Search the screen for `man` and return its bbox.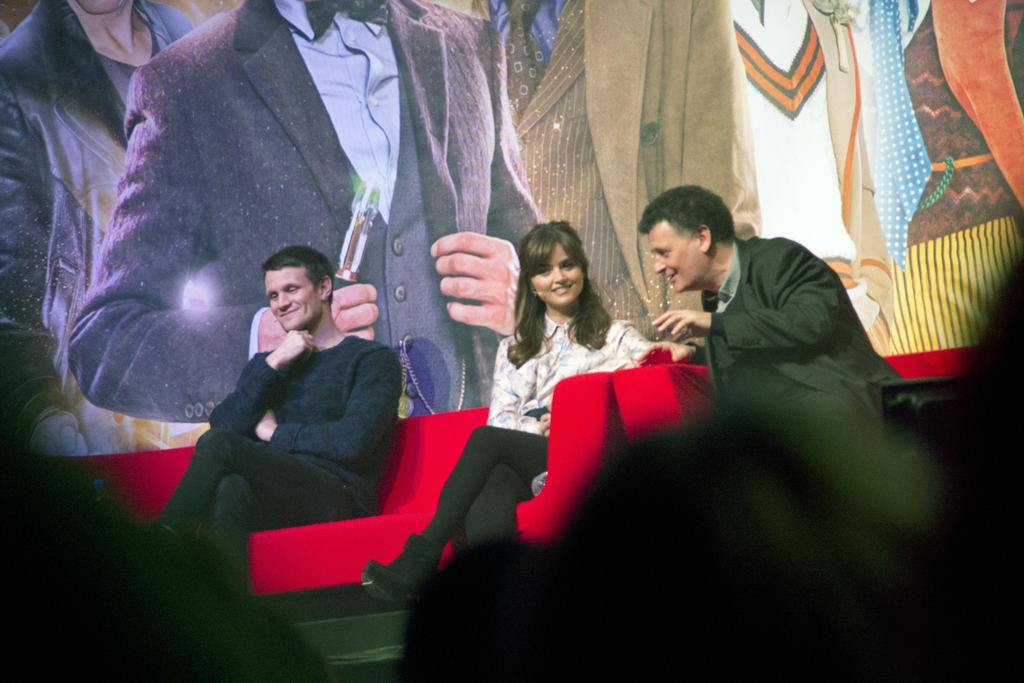
Found: 64/0/559/437.
